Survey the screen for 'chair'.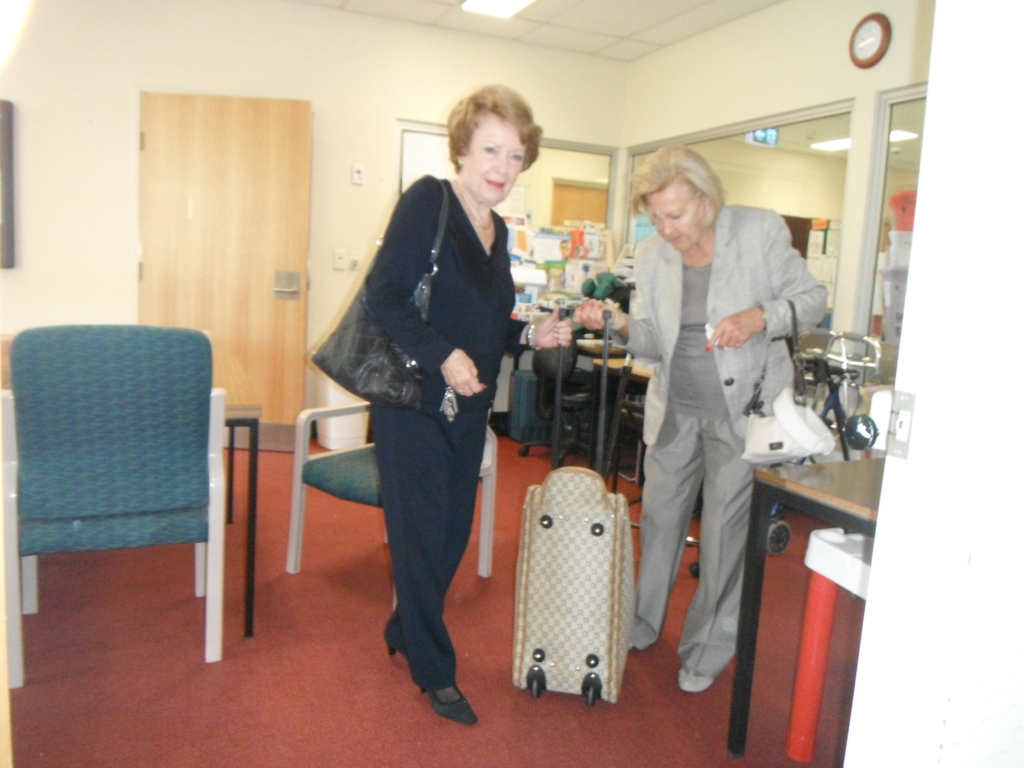
Survey found: select_region(511, 337, 612, 463).
